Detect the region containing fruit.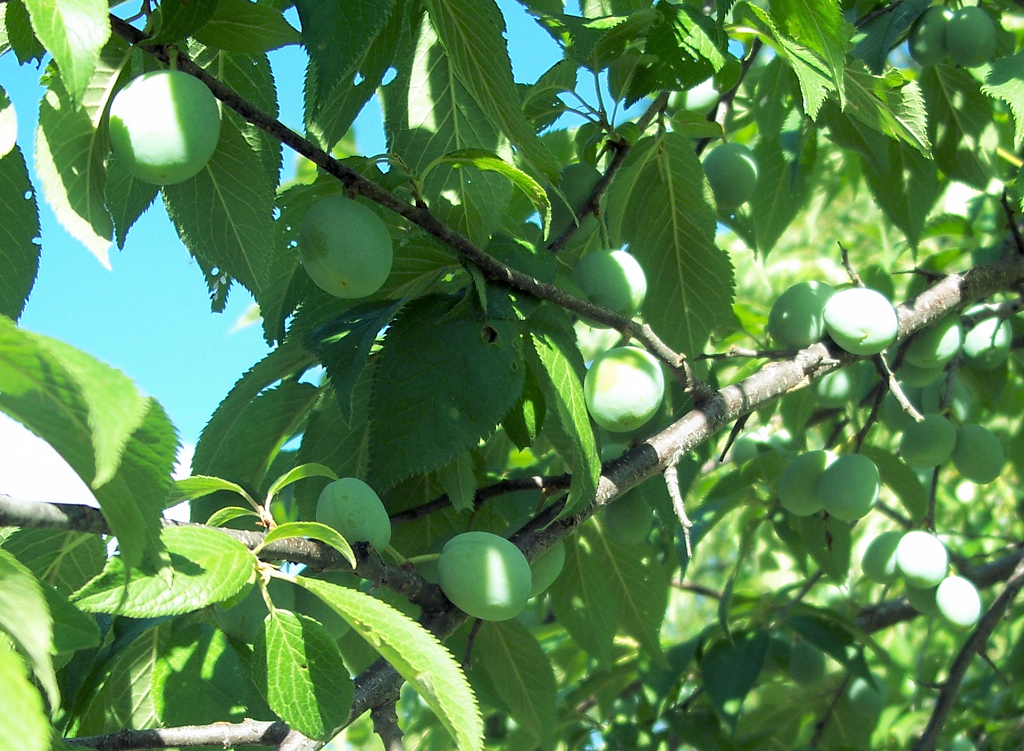
{"x1": 430, "y1": 535, "x2": 533, "y2": 626}.
